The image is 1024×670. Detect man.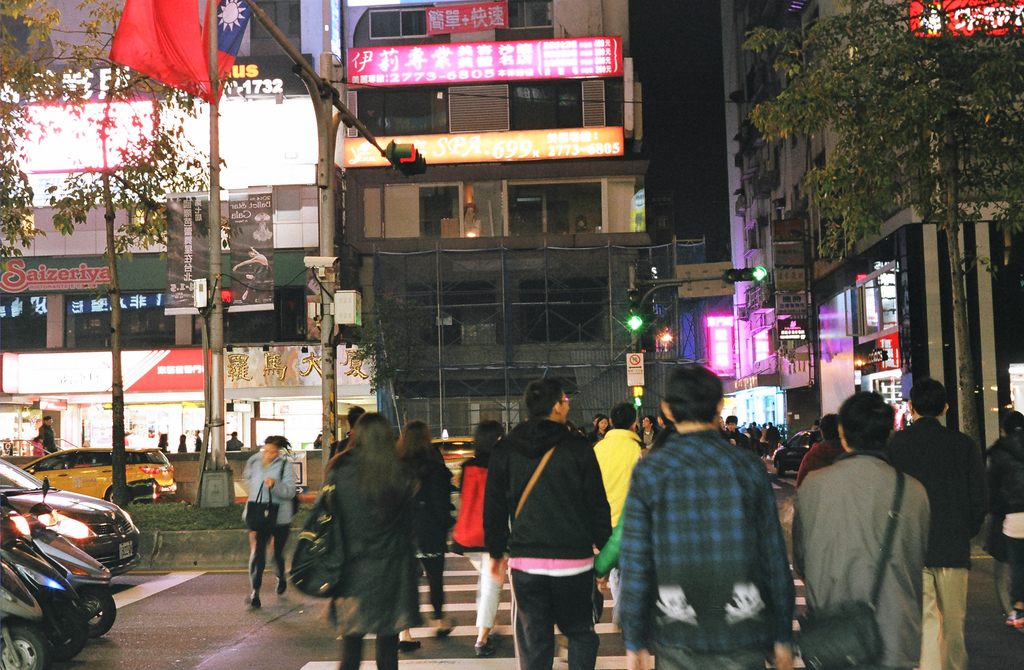
Detection: Rect(38, 409, 61, 453).
